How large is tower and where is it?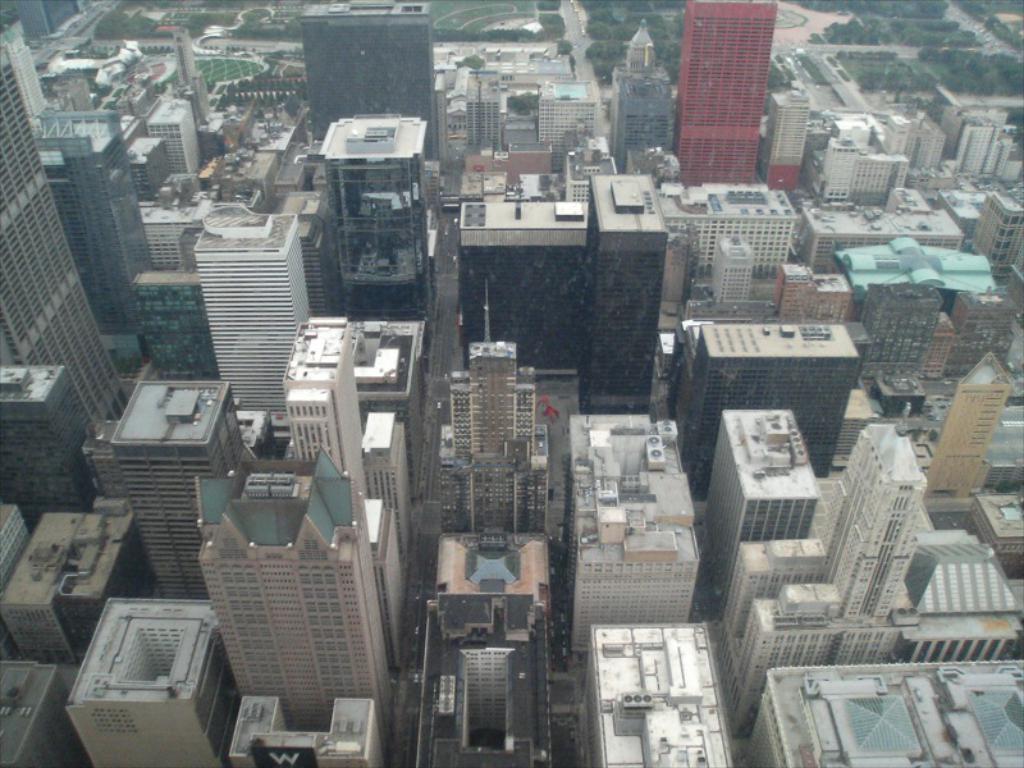
Bounding box: select_region(447, 273, 547, 535).
